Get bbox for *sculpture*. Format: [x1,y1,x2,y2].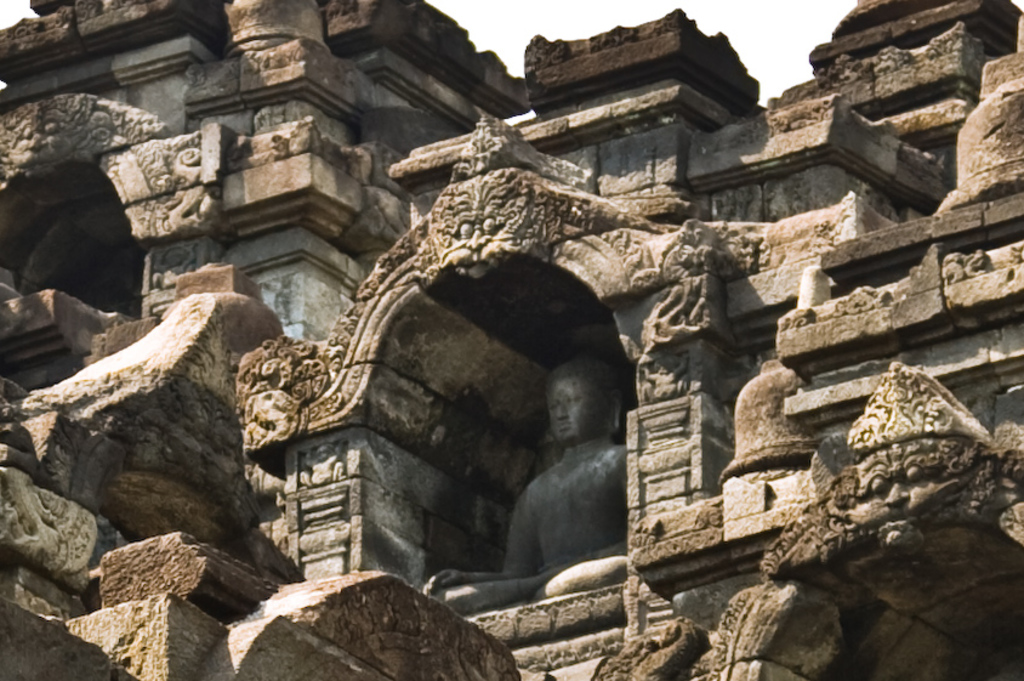
[417,335,649,623].
